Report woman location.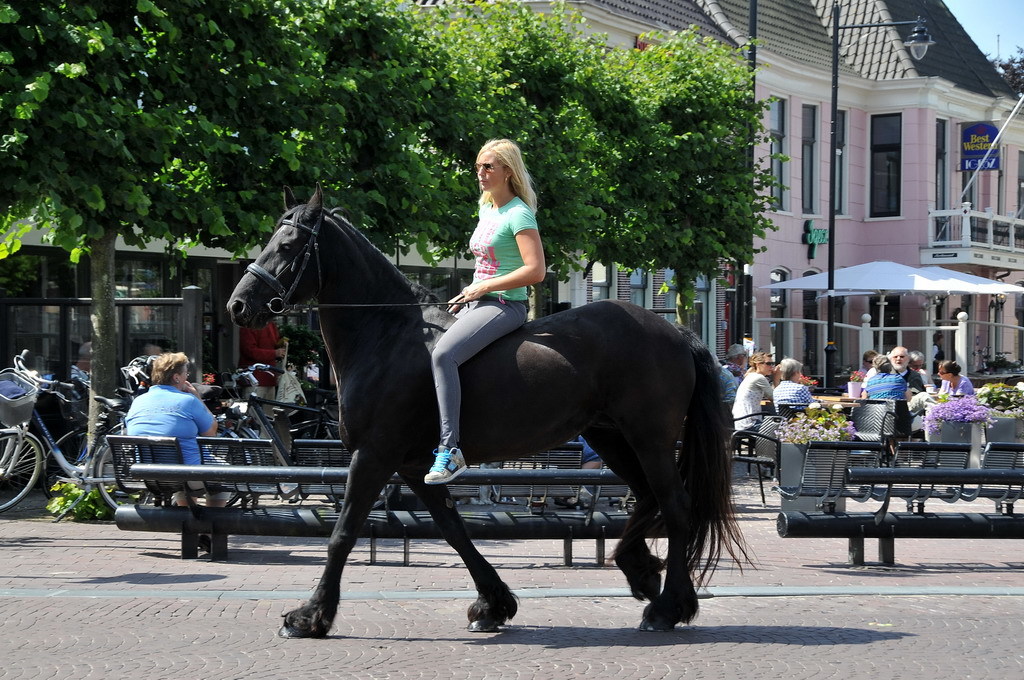
Report: locate(936, 359, 976, 399).
